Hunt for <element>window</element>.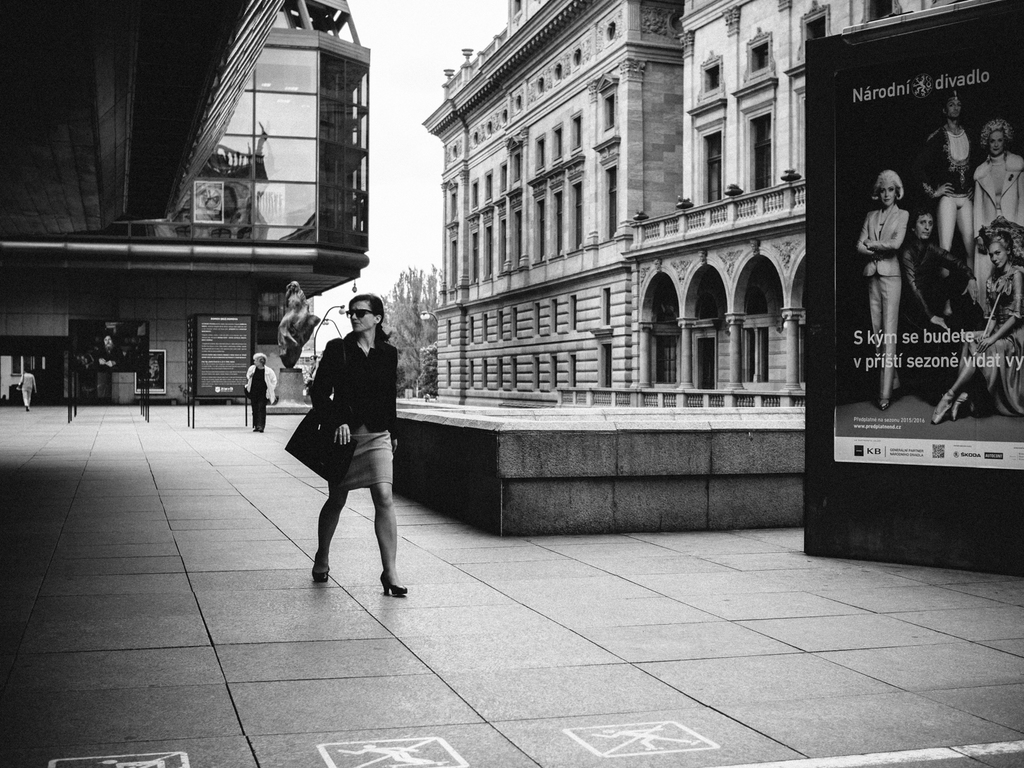
Hunted down at [left=864, top=0, right=900, bottom=20].
